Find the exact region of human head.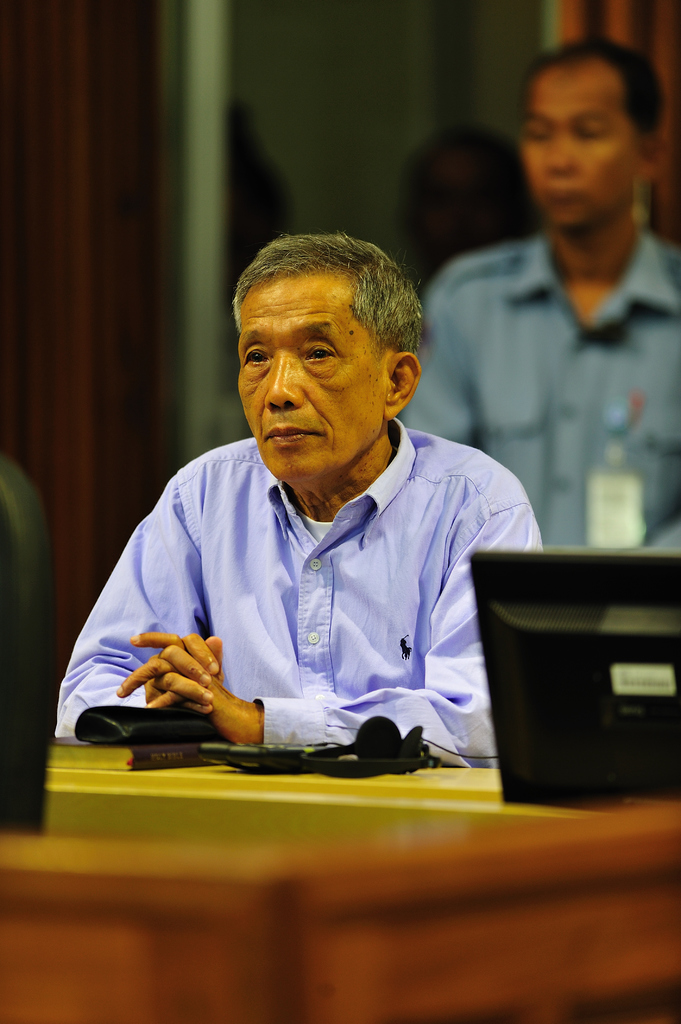
Exact region: box(513, 34, 669, 235).
